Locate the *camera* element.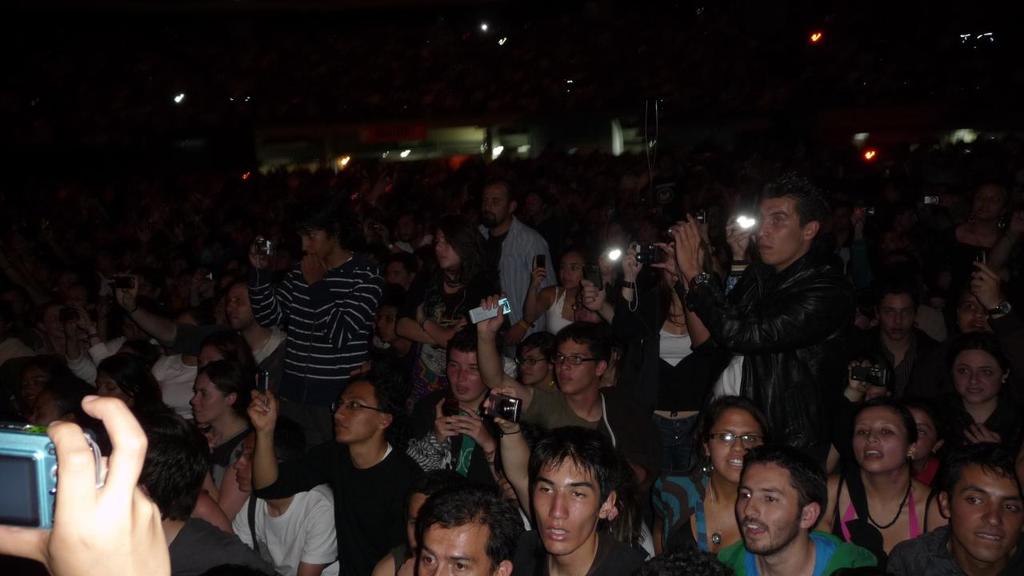
Element bbox: select_region(113, 277, 137, 294).
